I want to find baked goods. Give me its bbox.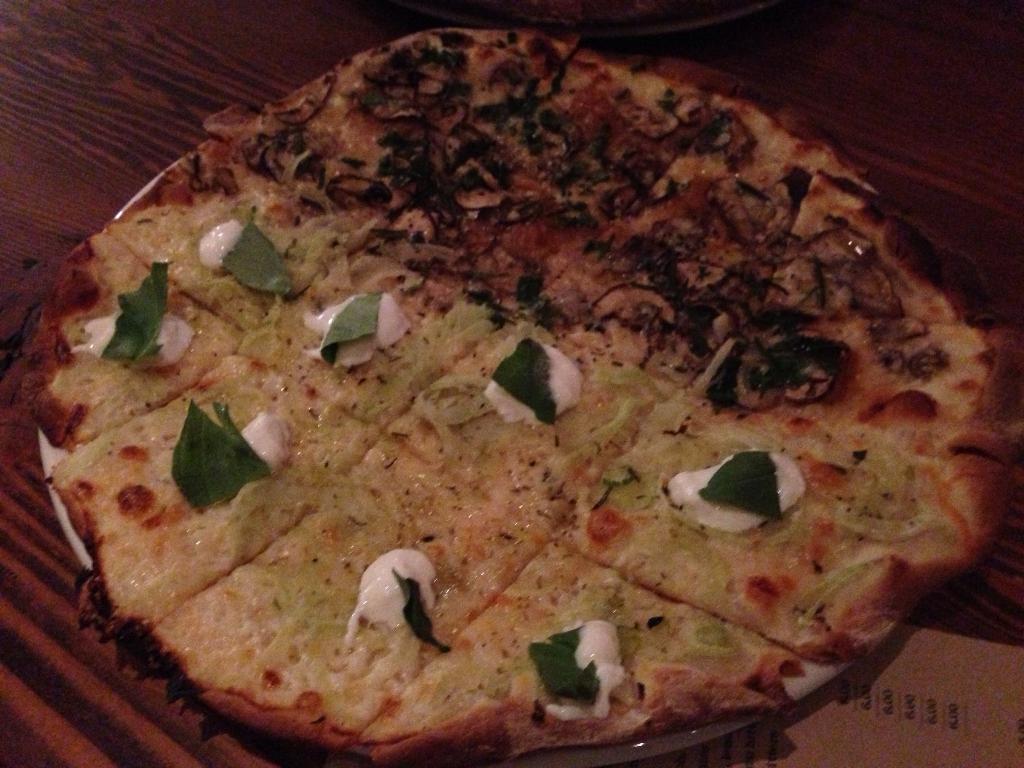
(left=18, top=7, right=1023, bottom=767).
